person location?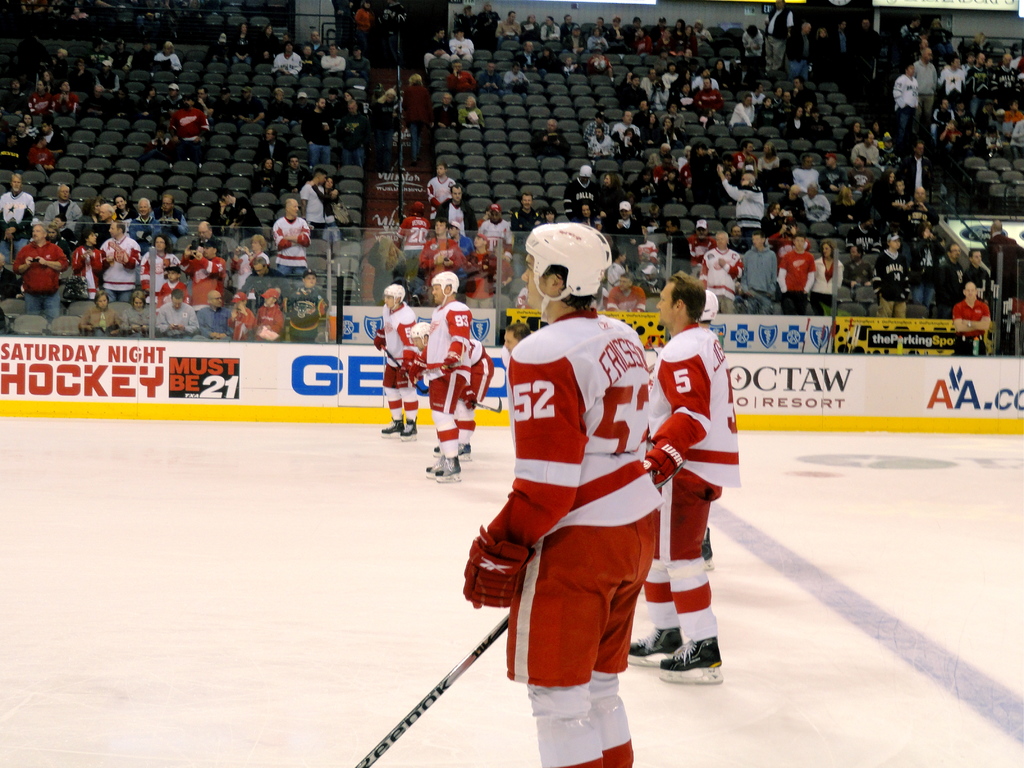
[left=298, top=173, right=328, bottom=239]
